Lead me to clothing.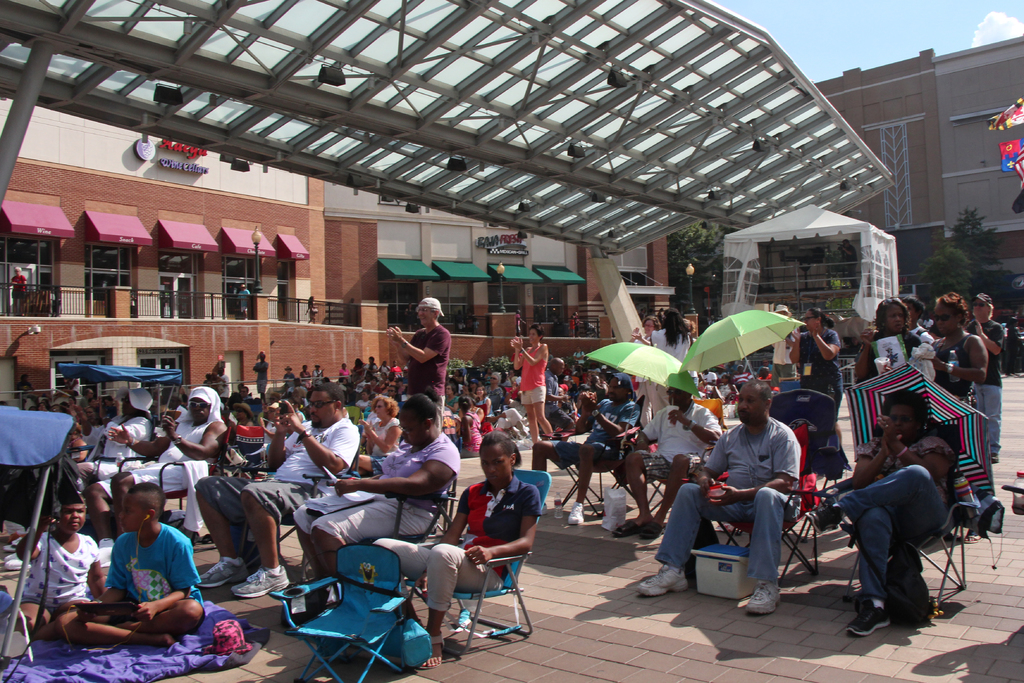
Lead to x1=12 y1=272 x2=29 y2=314.
